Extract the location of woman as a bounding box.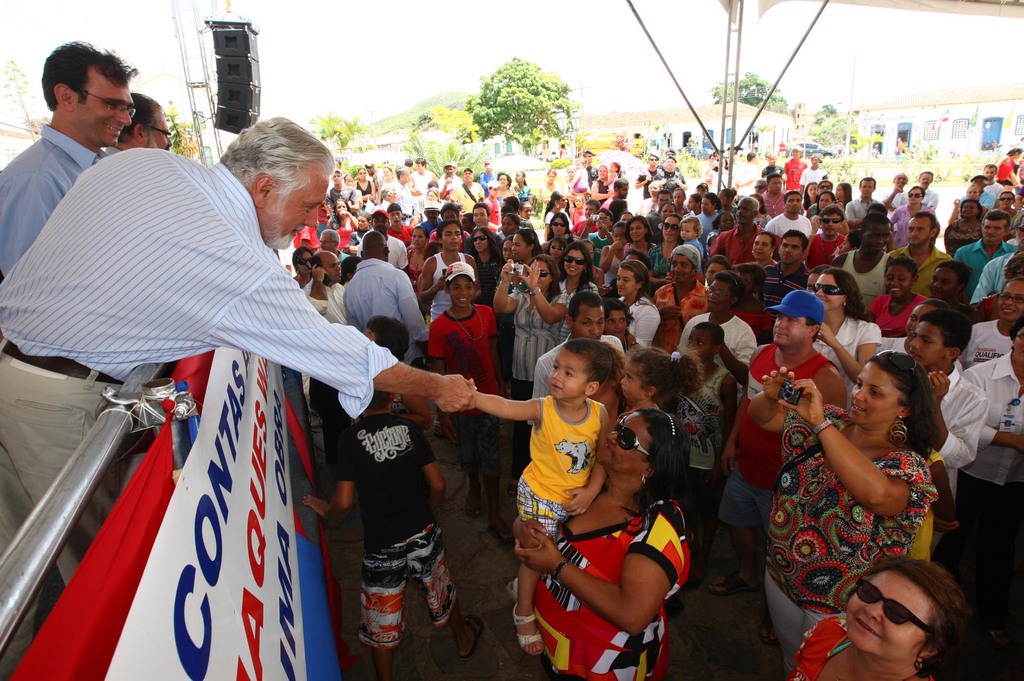
x1=543, y1=209, x2=569, y2=247.
